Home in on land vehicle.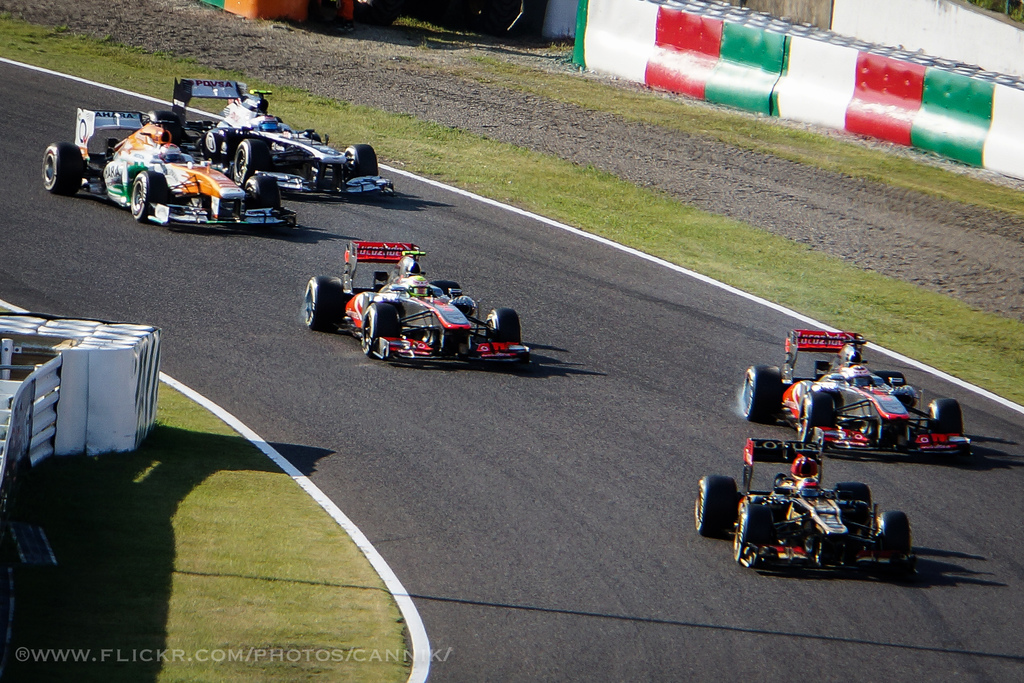
Homed in at bbox=(44, 108, 296, 226).
